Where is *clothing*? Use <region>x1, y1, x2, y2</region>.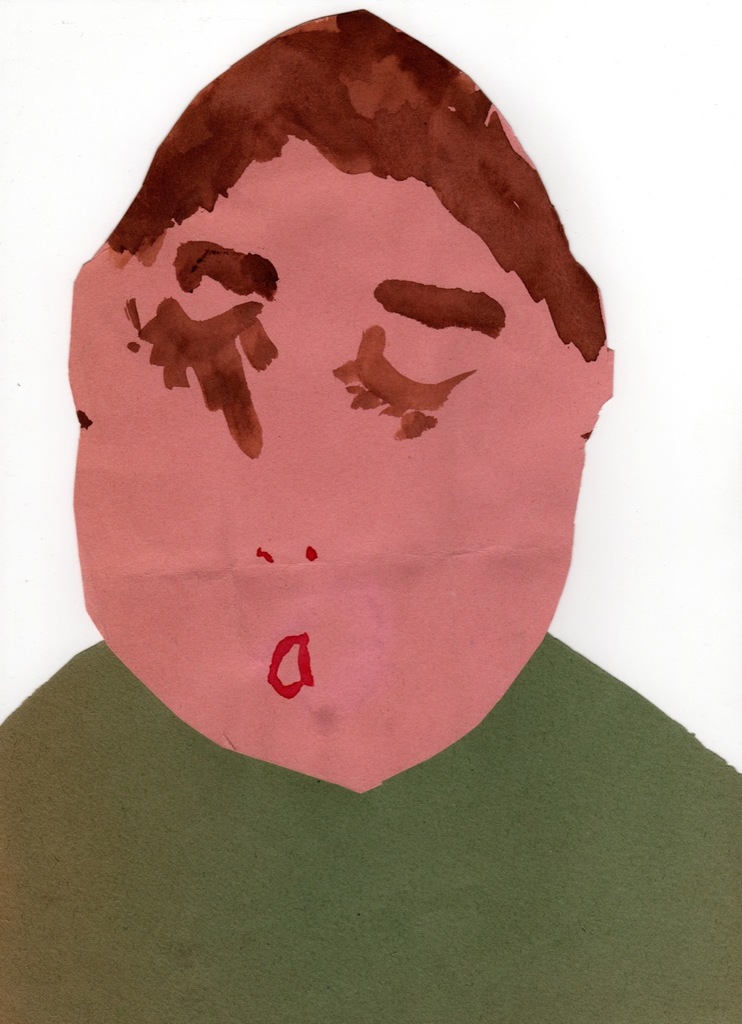
<region>0, 640, 741, 1023</region>.
